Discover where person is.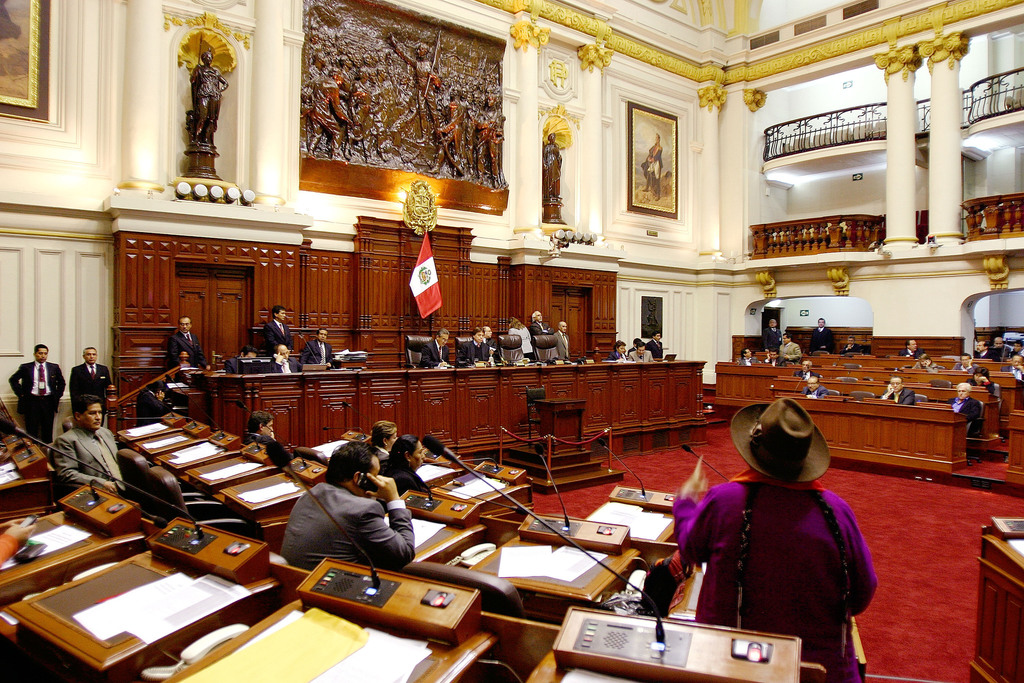
Discovered at rect(978, 334, 991, 358).
